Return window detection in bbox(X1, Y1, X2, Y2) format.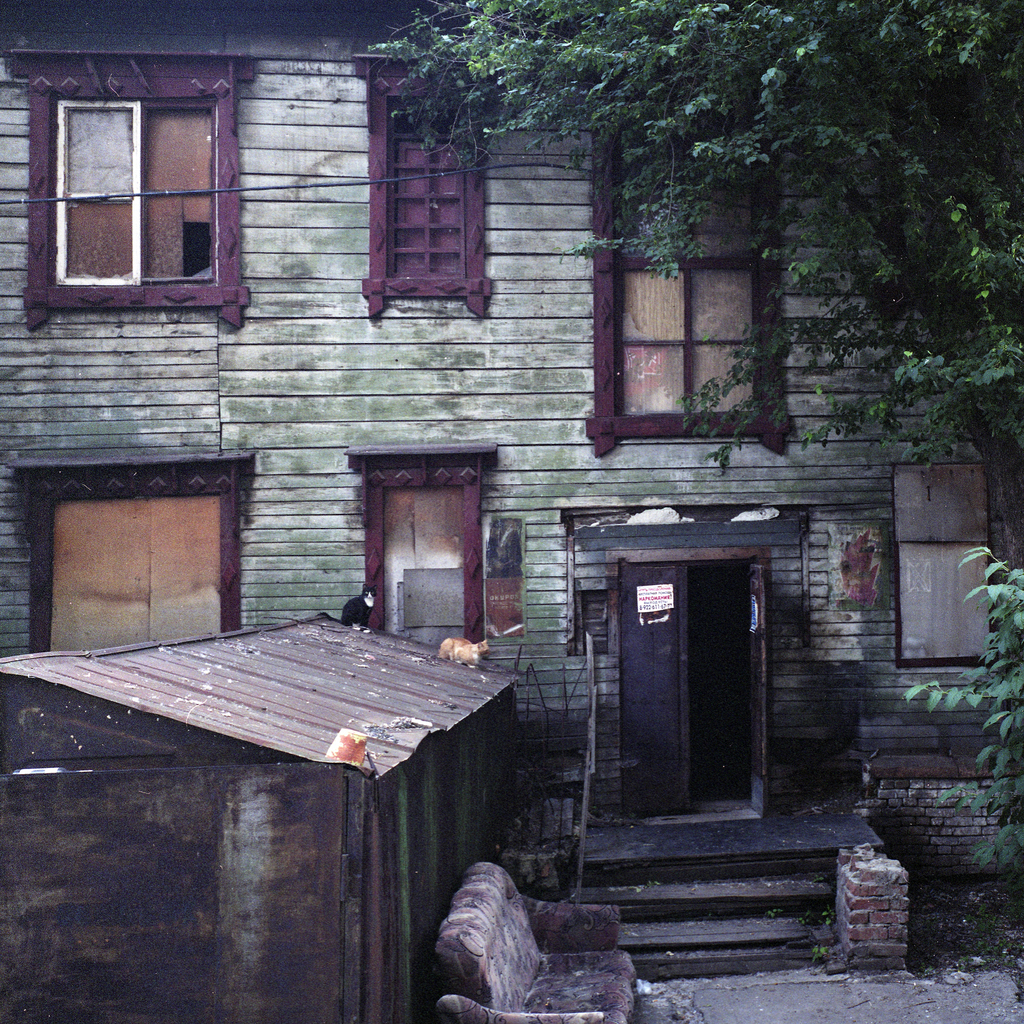
bbox(375, 65, 494, 314).
